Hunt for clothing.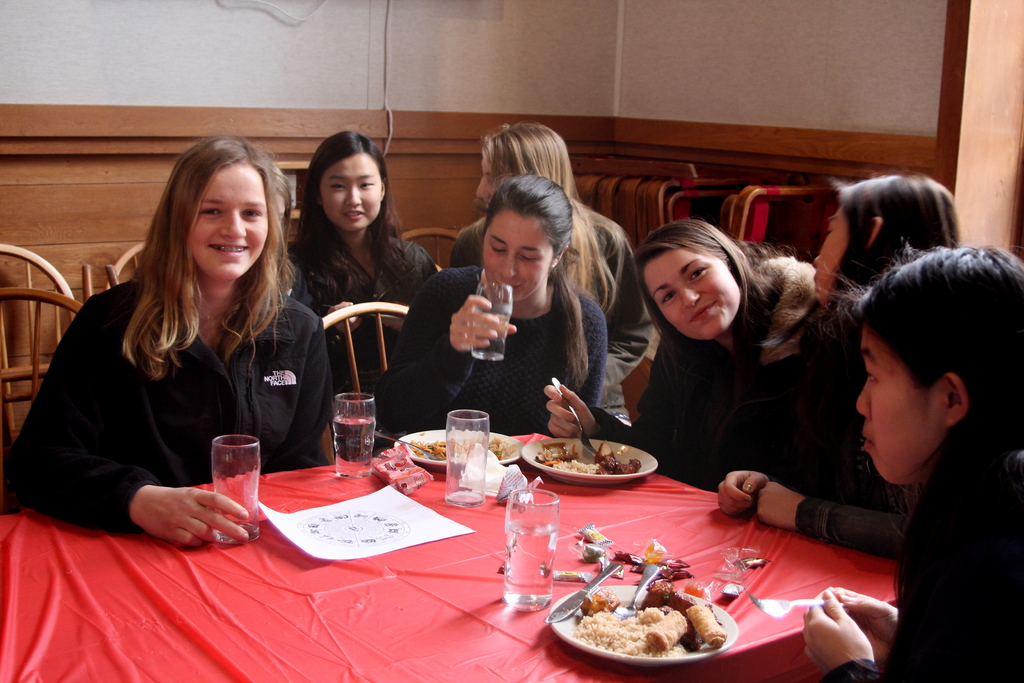
Hunted down at 716,331,922,559.
